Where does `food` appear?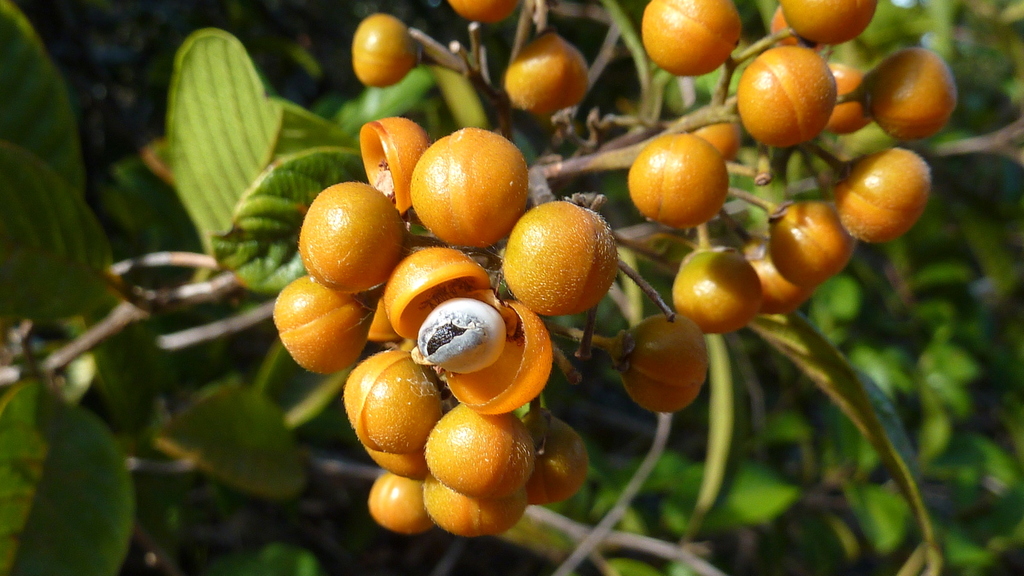
Appears at Rect(692, 121, 742, 166).
